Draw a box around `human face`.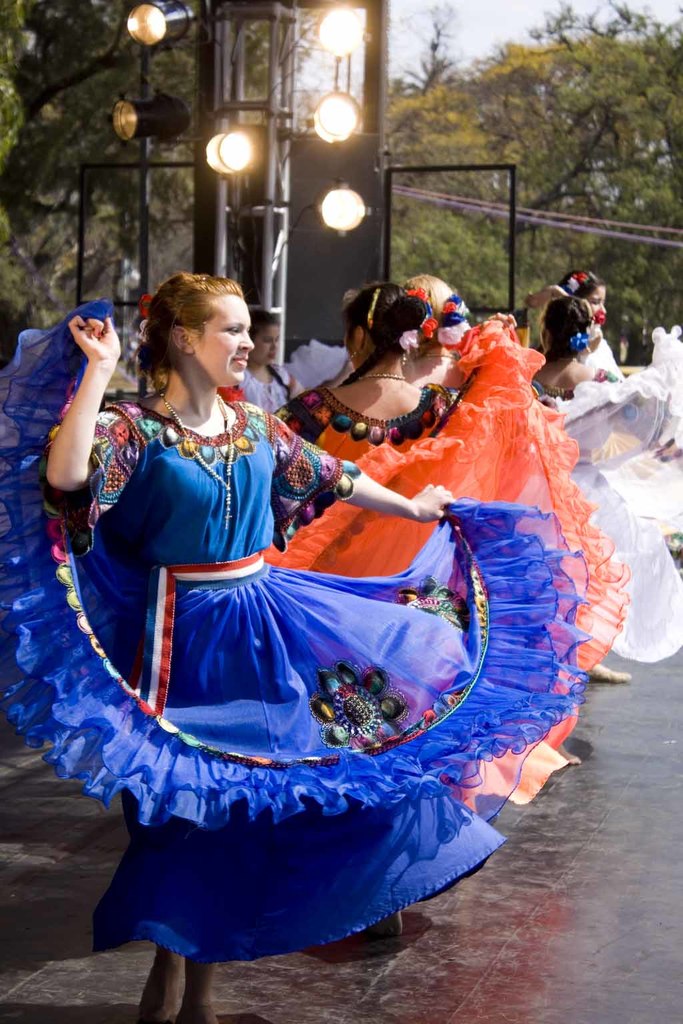
{"left": 578, "top": 283, "right": 609, "bottom": 312}.
